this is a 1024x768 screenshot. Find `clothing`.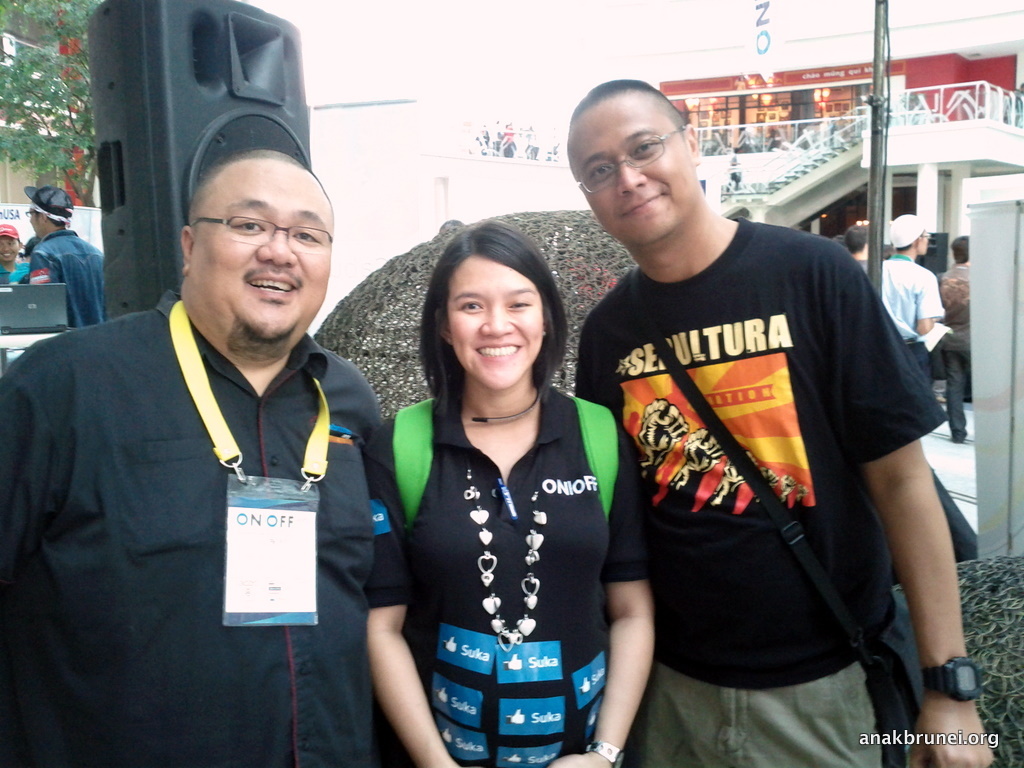
Bounding box: (31, 222, 110, 326).
